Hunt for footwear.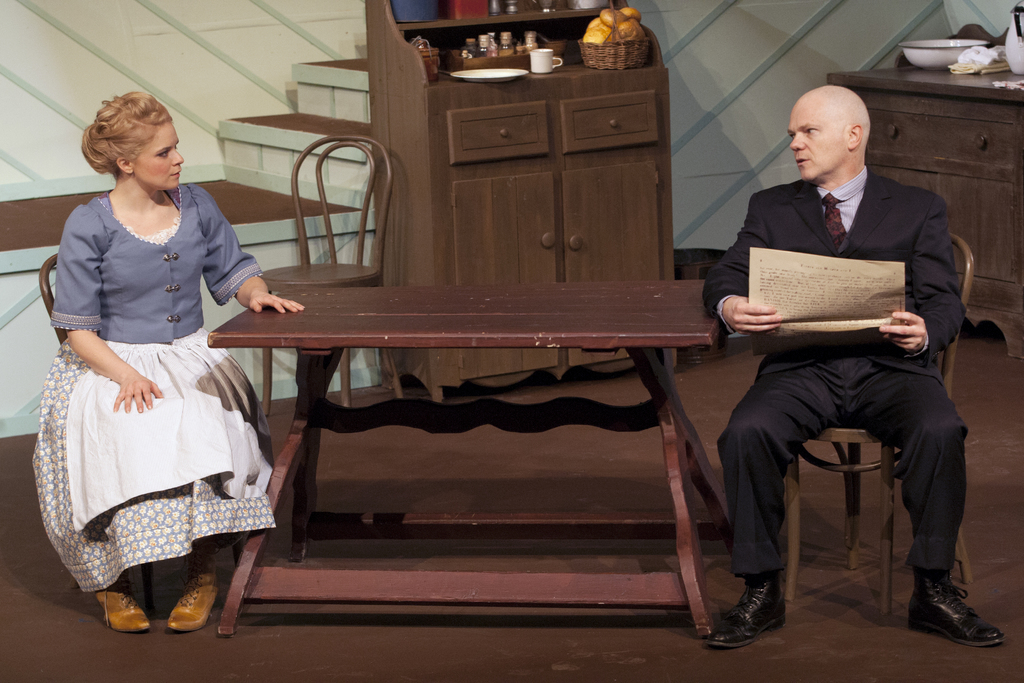
Hunted down at <region>95, 564, 154, 636</region>.
